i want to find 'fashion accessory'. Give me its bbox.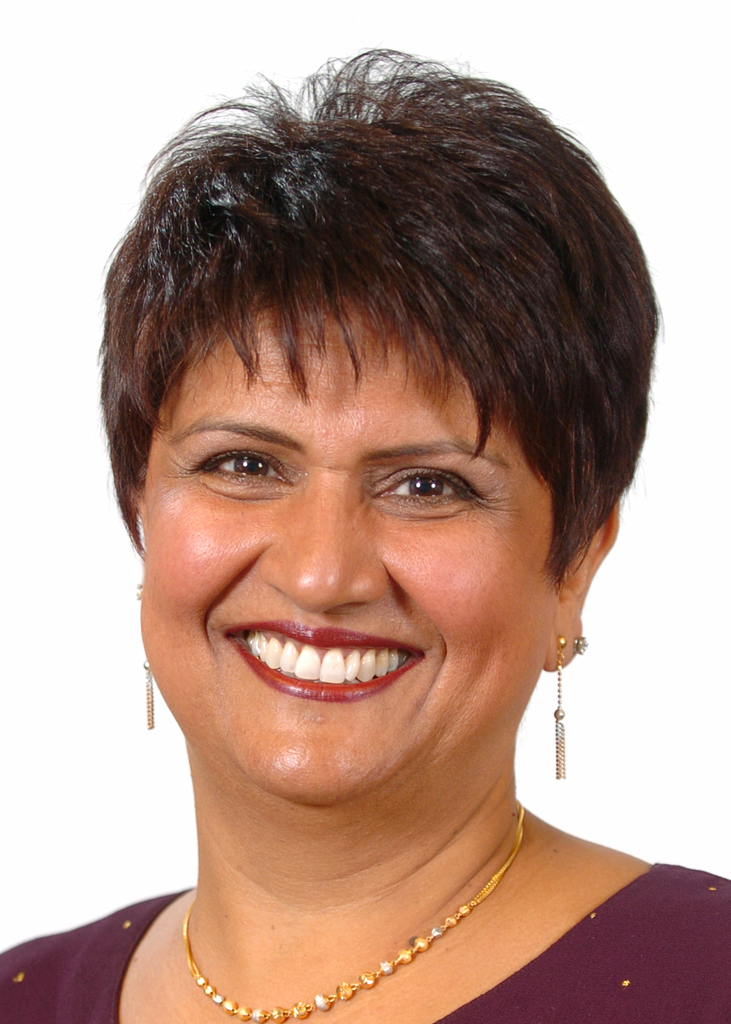
x1=131, y1=580, x2=151, y2=730.
